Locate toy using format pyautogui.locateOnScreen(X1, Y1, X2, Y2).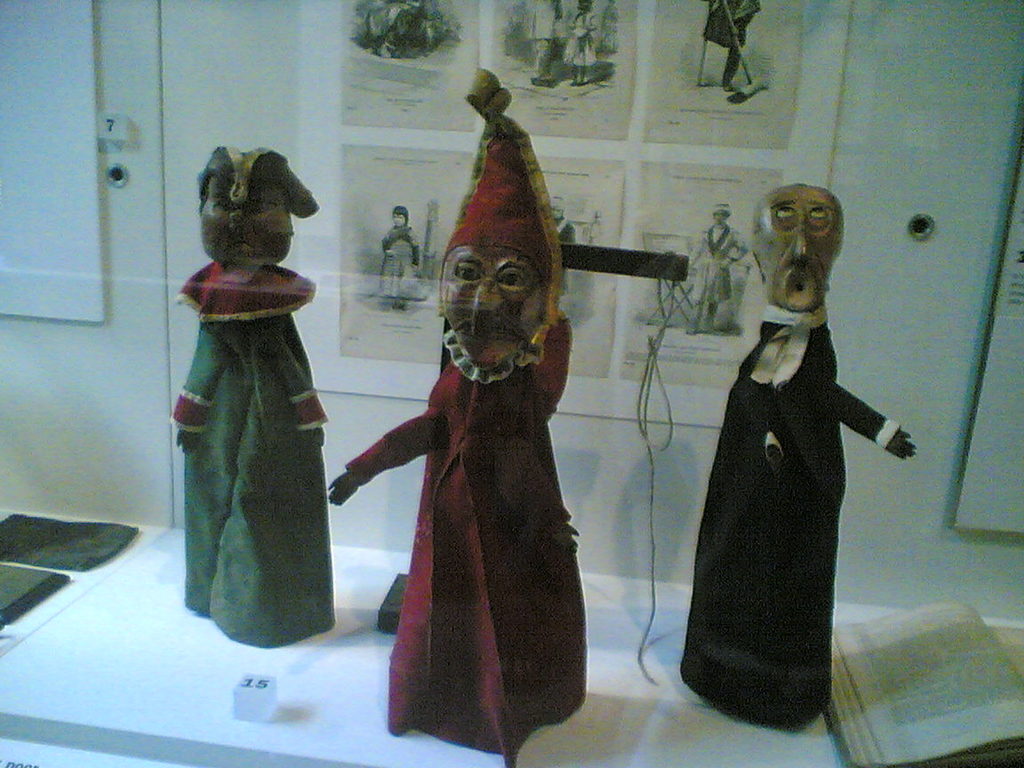
pyautogui.locateOnScreen(537, 187, 577, 311).
